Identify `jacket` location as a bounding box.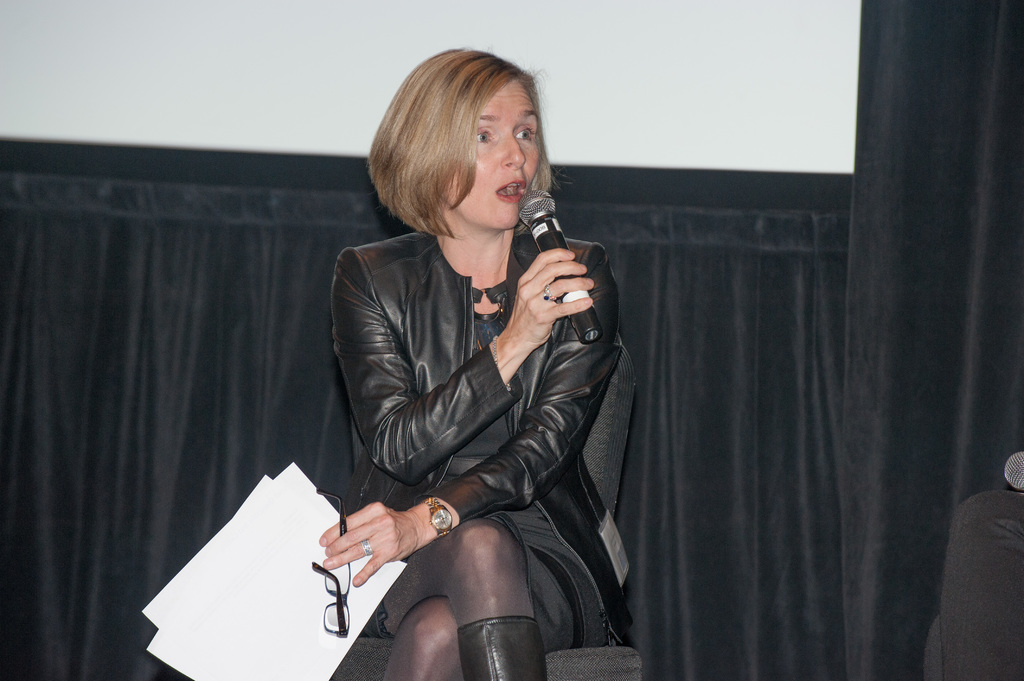
crop(317, 121, 641, 653).
